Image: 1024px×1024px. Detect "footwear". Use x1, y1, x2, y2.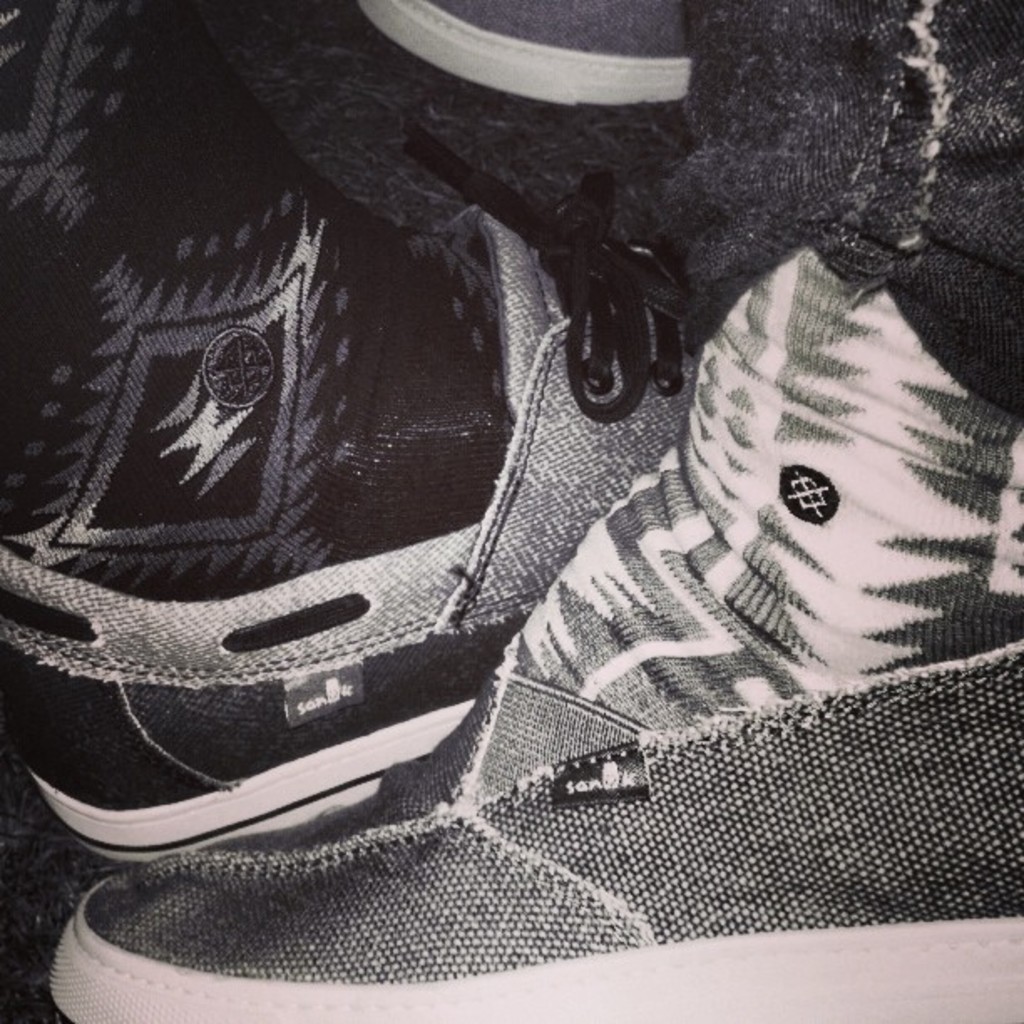
0, 122, 668, 862.
